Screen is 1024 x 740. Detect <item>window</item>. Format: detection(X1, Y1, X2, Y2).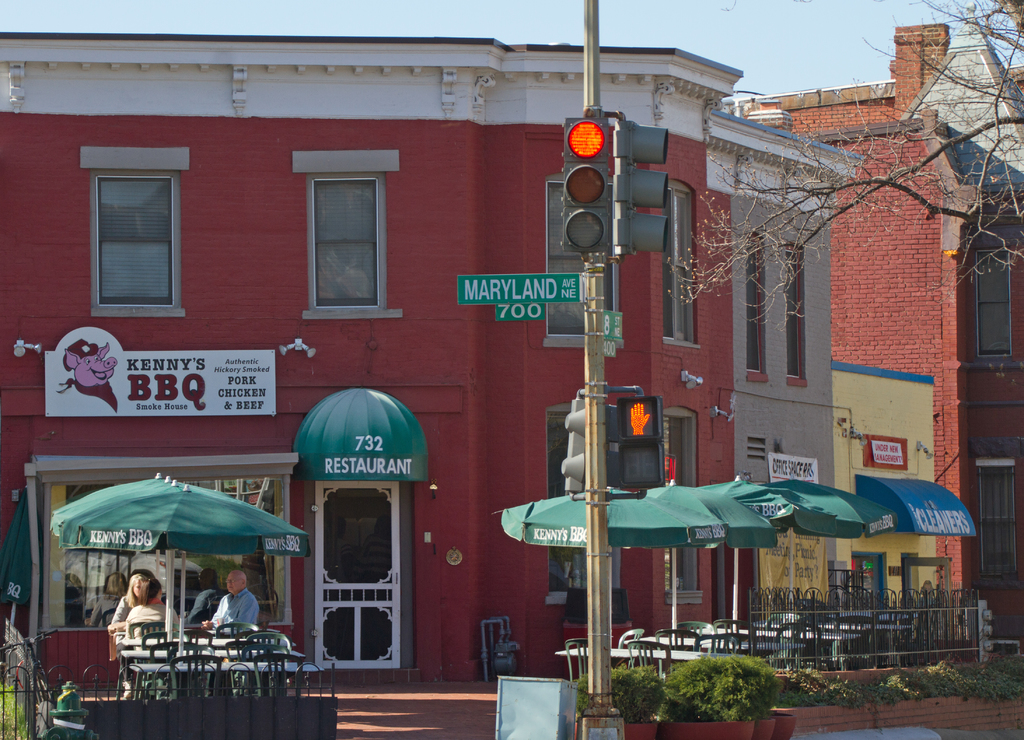
detection(783, 243, 808, 390).
